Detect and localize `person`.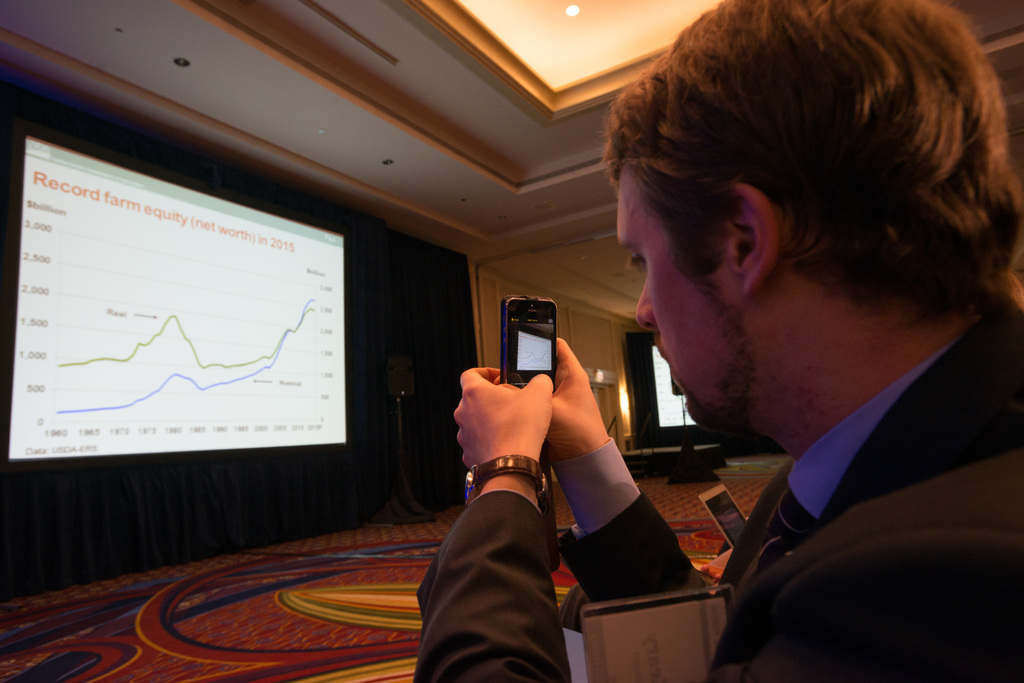
Localized at [left=557, top=0, right=1020, bottom=677].
